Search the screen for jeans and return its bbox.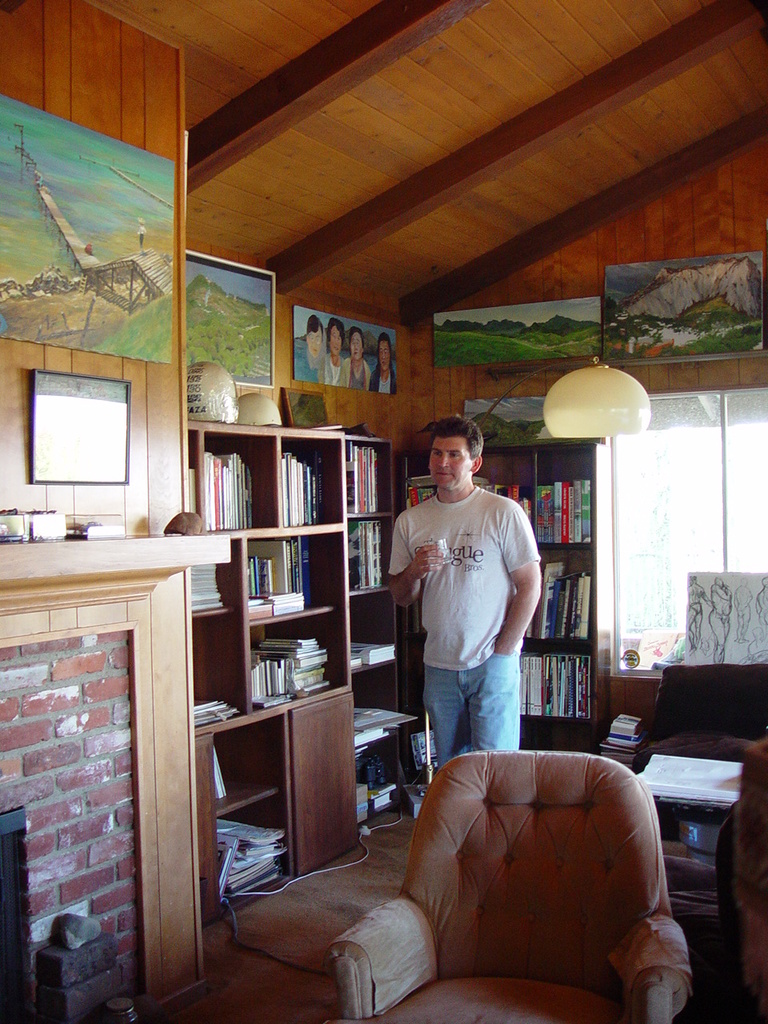
Found: pyautogui.locateOnScreen(422, 655, 542, 746).
